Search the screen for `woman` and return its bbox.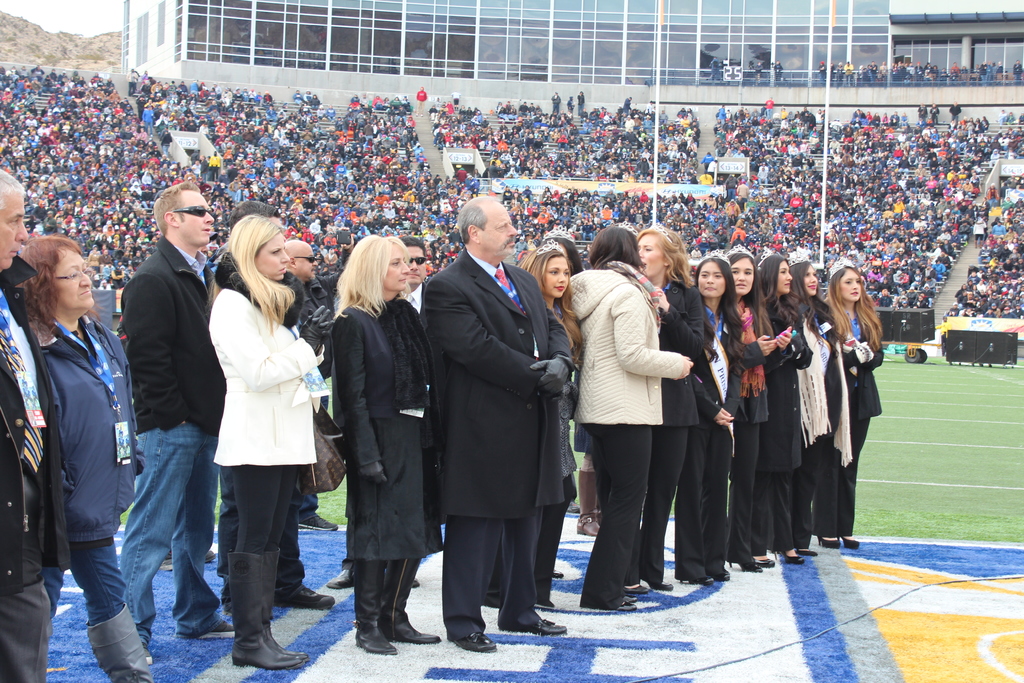
Found: select_region(559, 217, 698, 592).
